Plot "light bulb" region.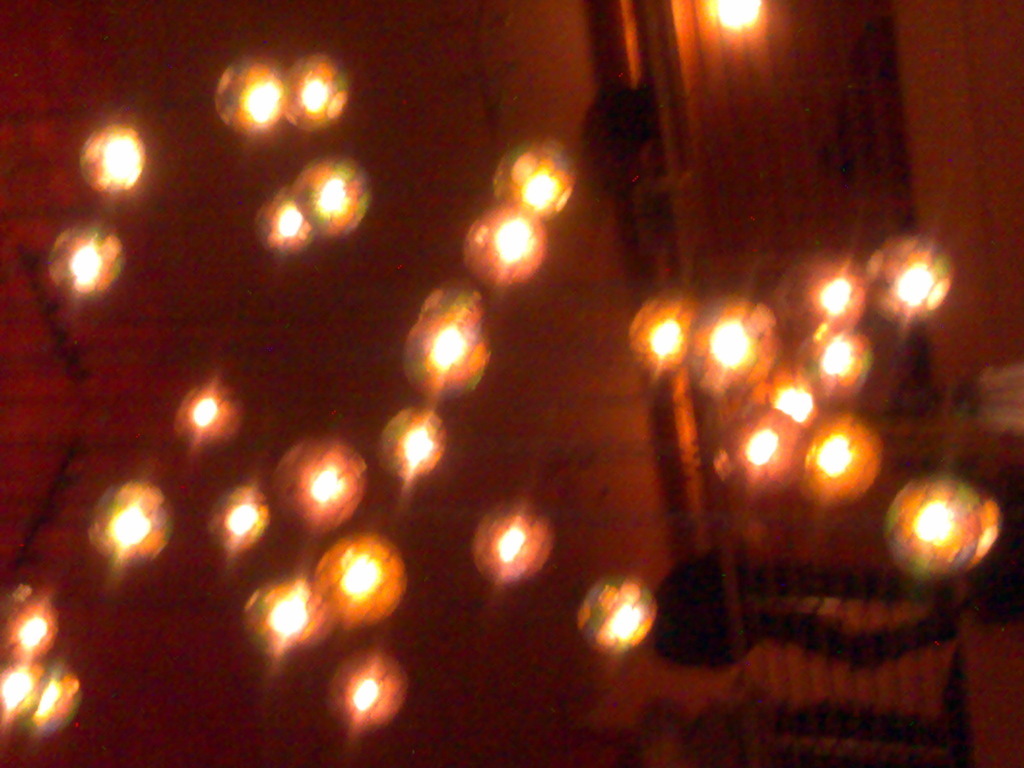
Plotted at 23:616:45:642.
